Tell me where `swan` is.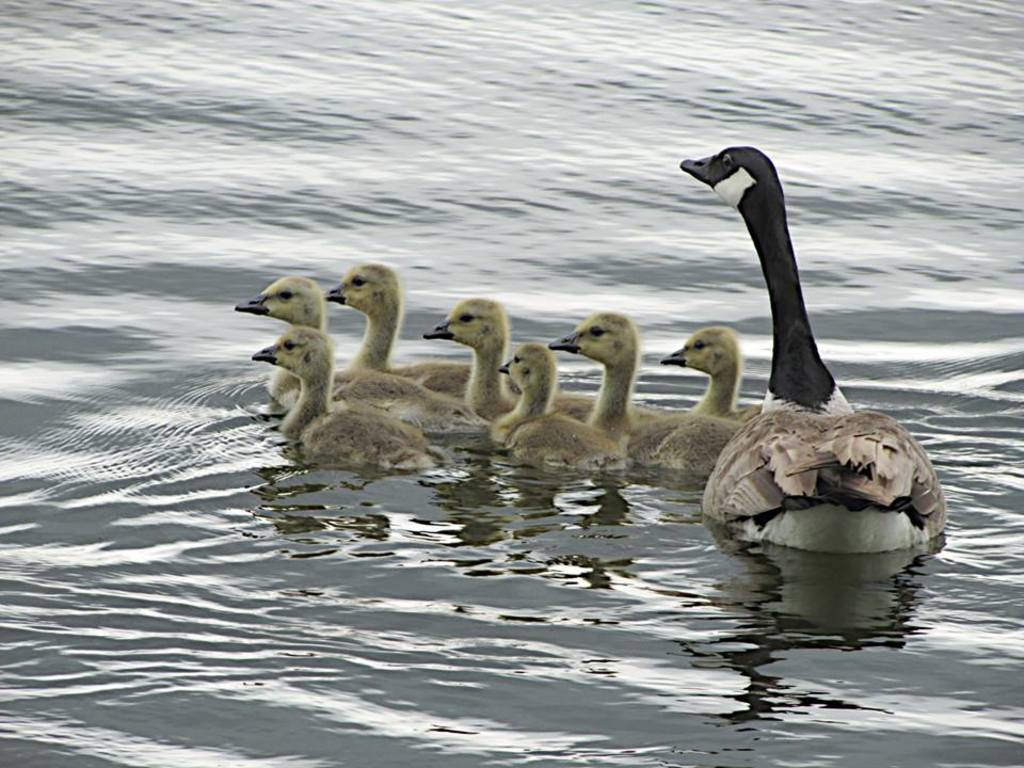
`swan` is at [left=667, top=324, right=763, bottom=415].
